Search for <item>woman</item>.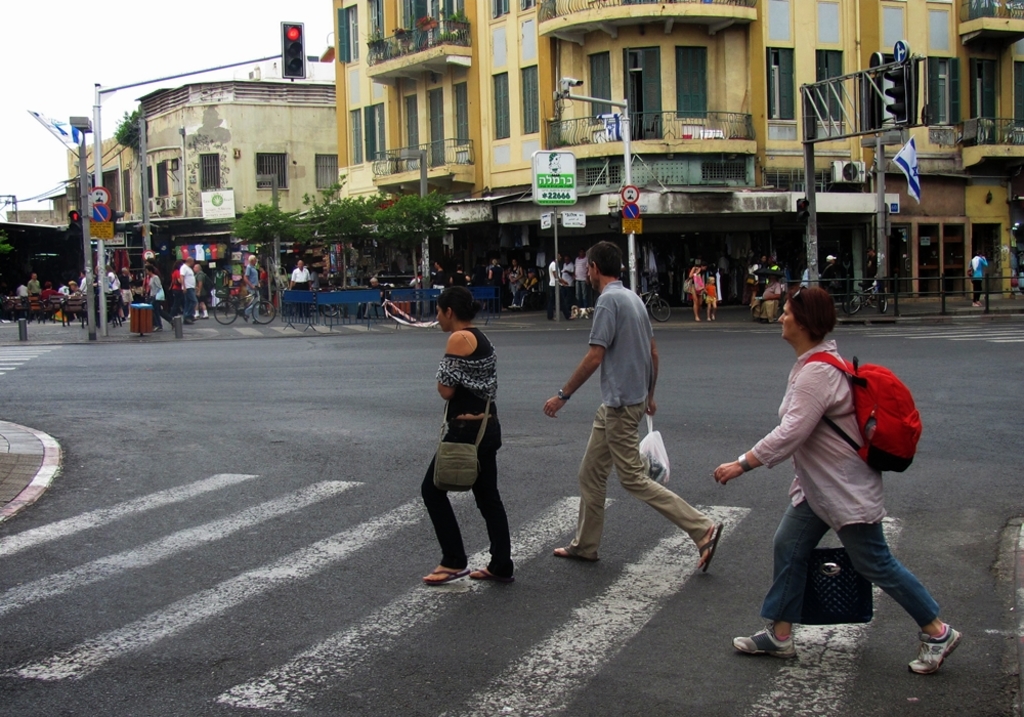
Found at (167, 257, 191, 311).
